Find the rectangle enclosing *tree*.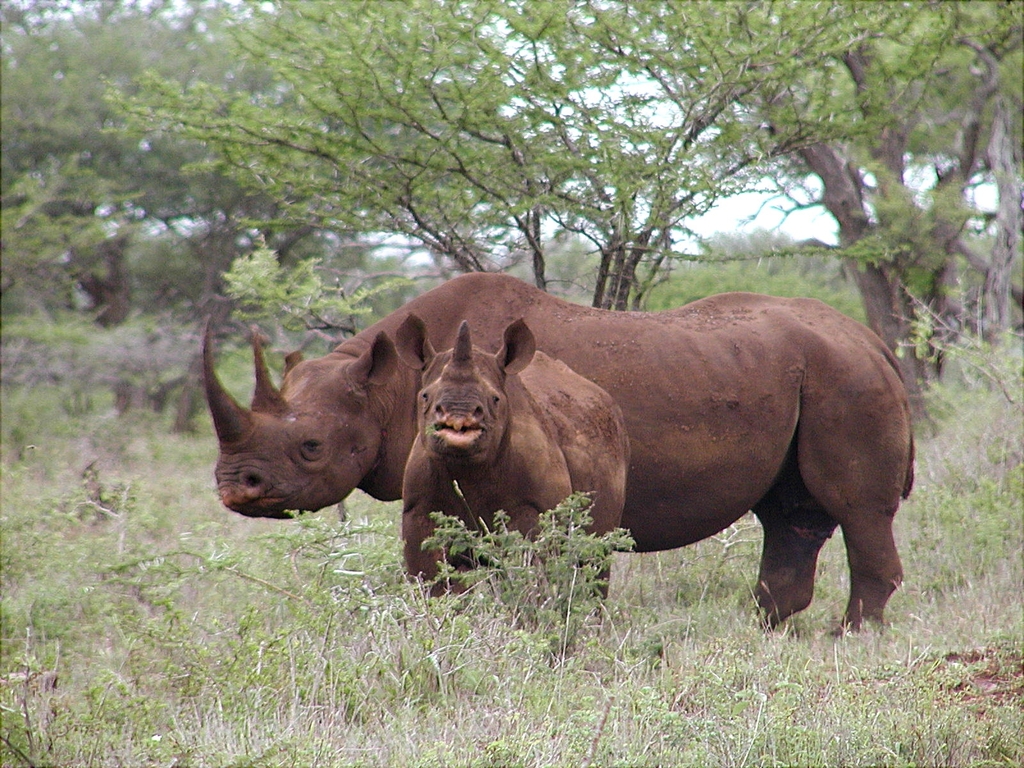
<region>755, 0, 1023, 388</region>.
